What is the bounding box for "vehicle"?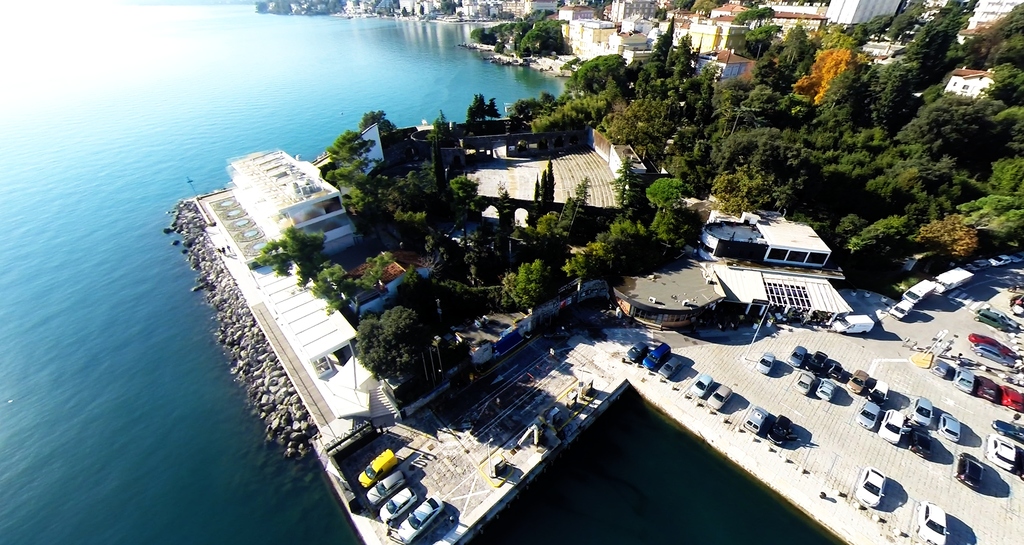
rect(965, 345, 1016, 368).
